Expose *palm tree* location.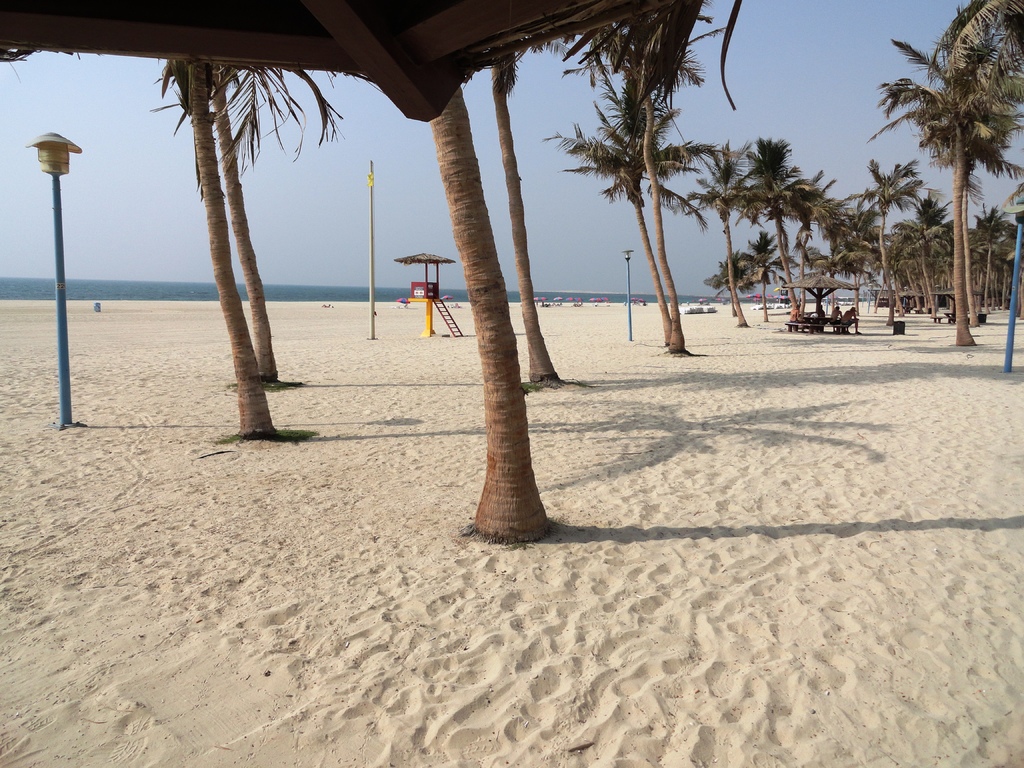
Exposed at bbox=[908, 195, 964, 374].
